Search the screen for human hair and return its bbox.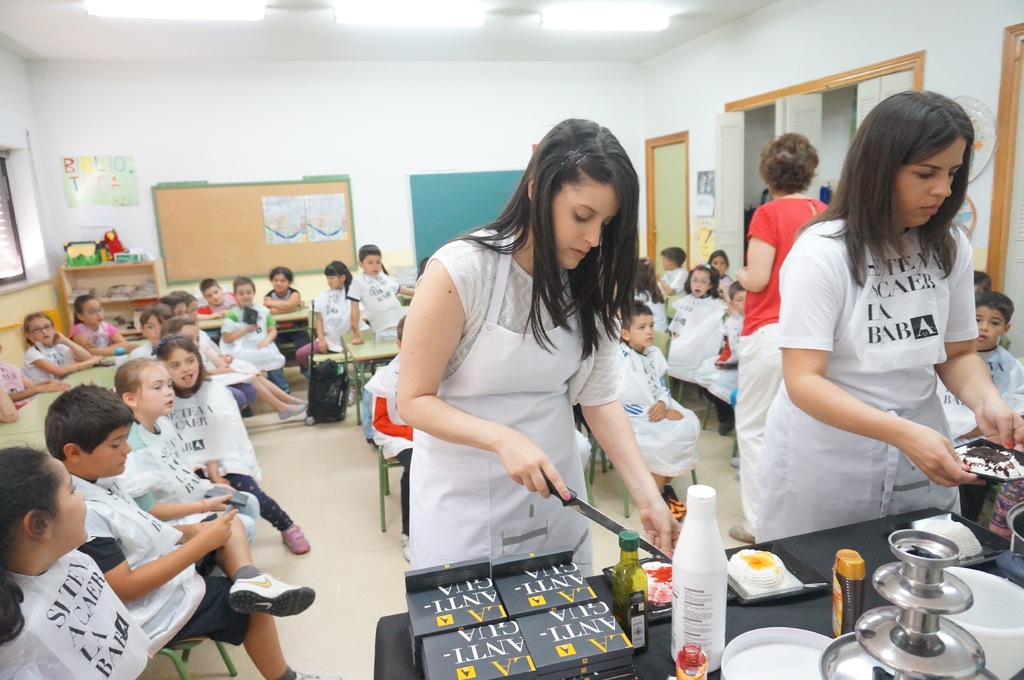
Found: 644/255/666/304.
